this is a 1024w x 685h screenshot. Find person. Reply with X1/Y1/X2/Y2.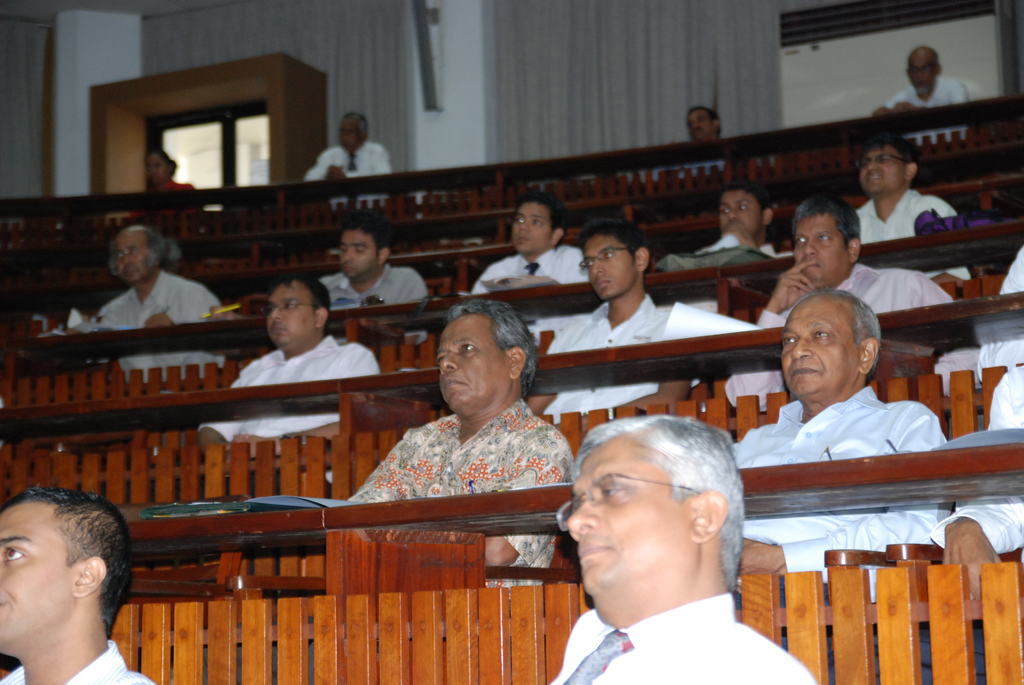
854/132/978/297.
